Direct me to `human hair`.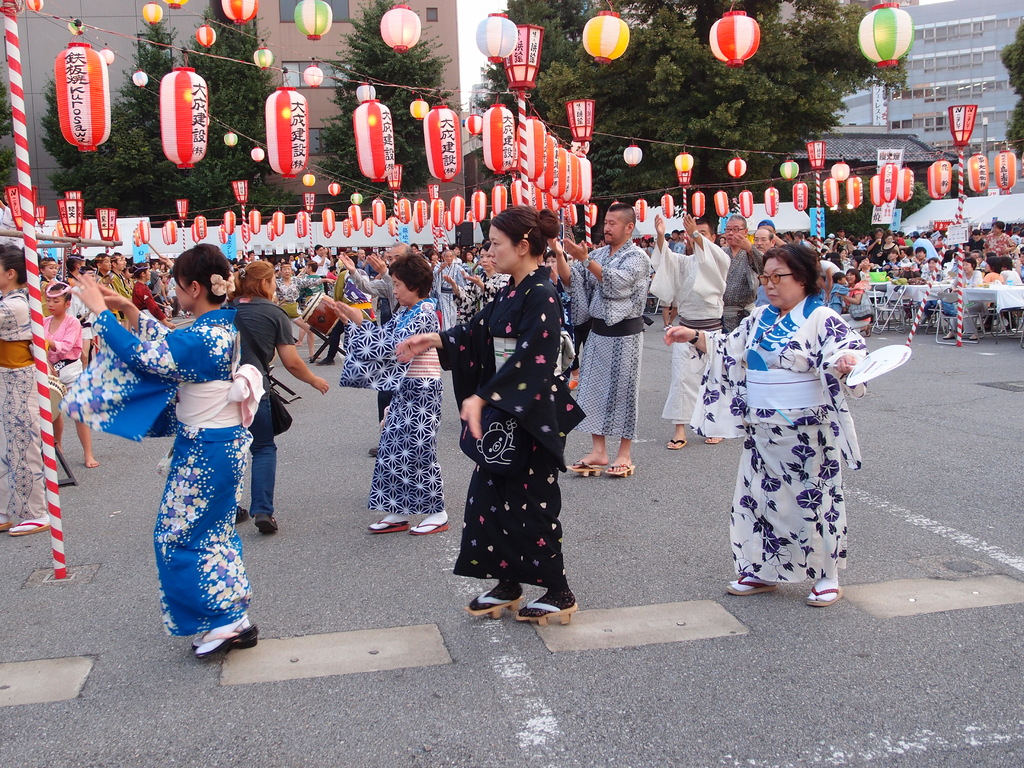
Direction: pyautogui.locateOnScreen(234, 258, 276, 301).
